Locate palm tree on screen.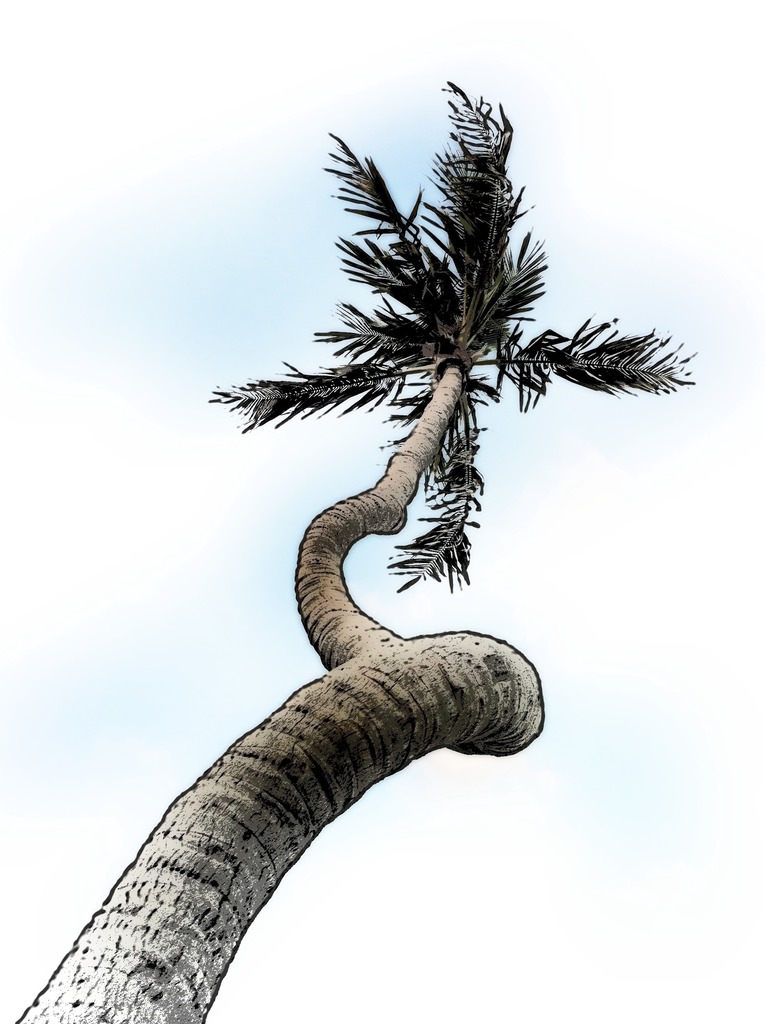
On screen at left=154, top=83, right=708, bottom=961.
